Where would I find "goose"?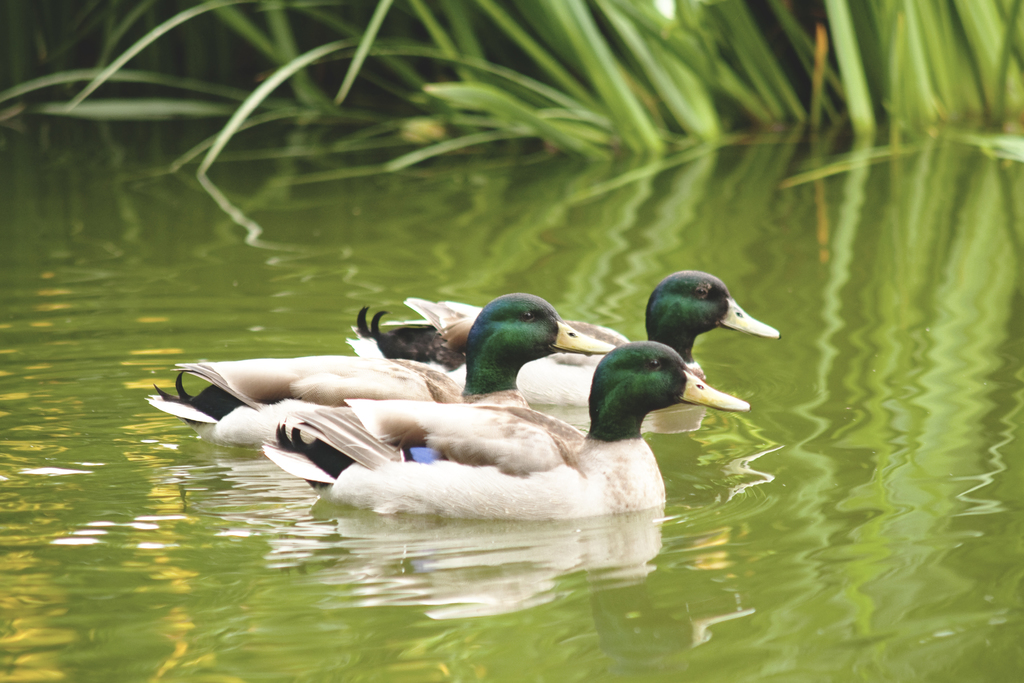
At rect(348, 270, 775, 411).
